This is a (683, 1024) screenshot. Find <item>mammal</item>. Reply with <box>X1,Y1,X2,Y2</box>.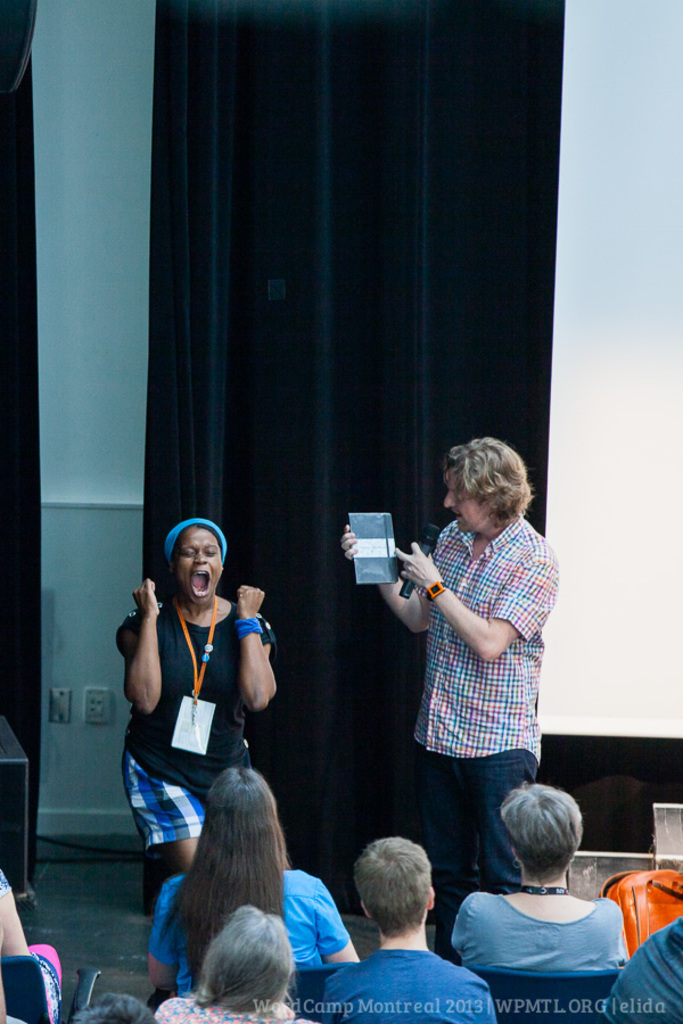
<box>153,901,311,1023</box>.
